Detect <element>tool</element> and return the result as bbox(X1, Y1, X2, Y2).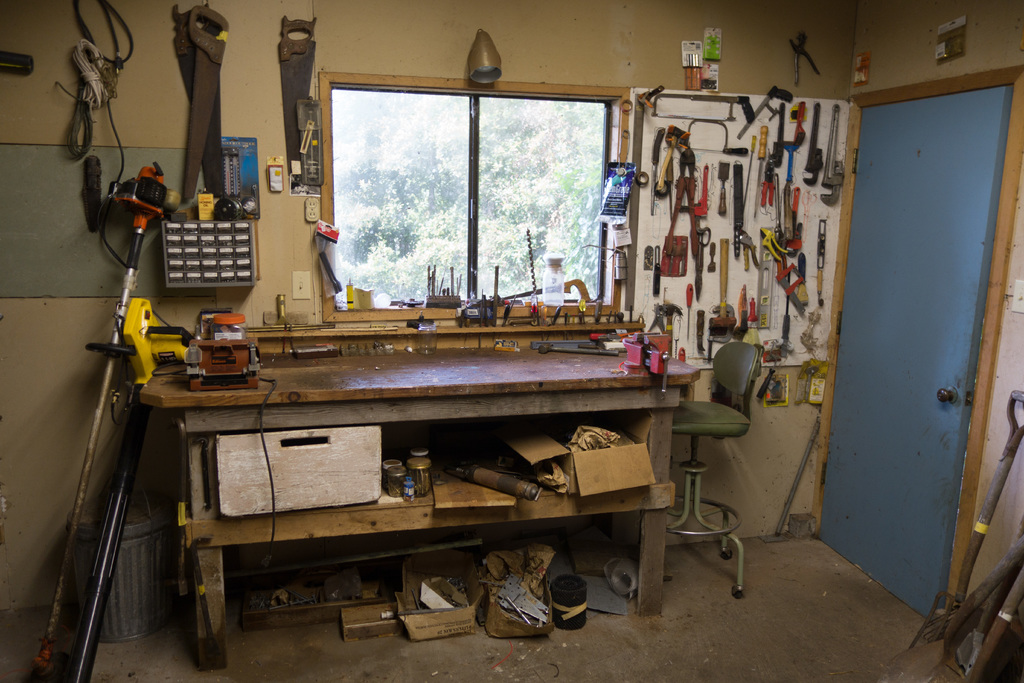
bbox(818, 106, 843, 210).
